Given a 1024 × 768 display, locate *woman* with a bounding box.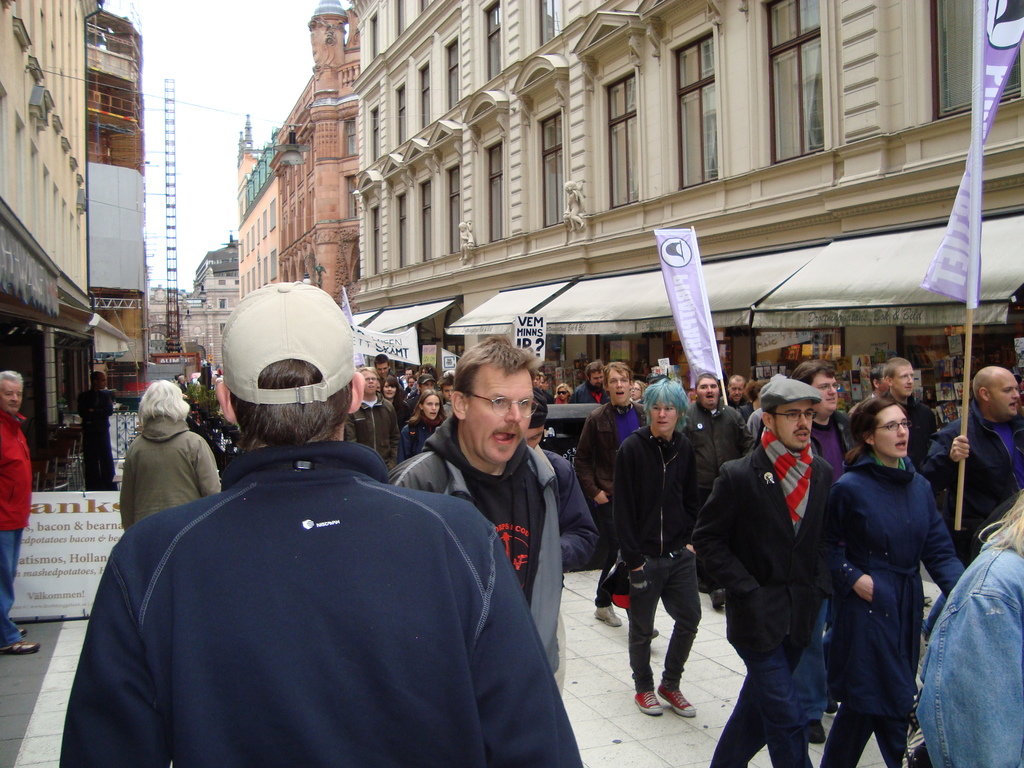
Located: box=[382, 372, 415, 445].
